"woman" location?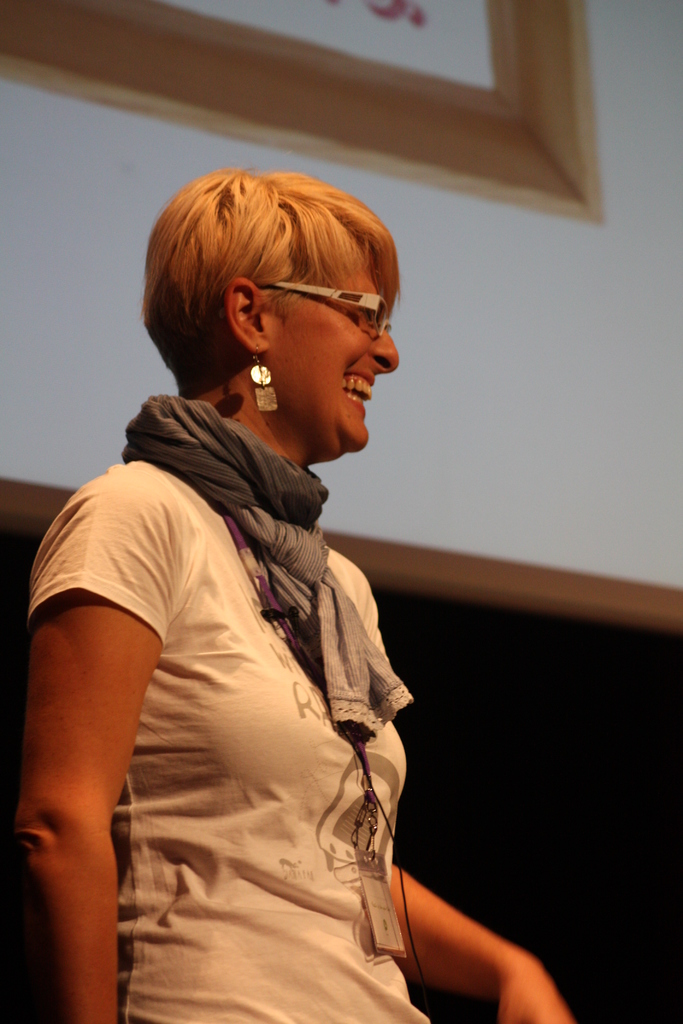
box=[29, 150, 494, 1019]
